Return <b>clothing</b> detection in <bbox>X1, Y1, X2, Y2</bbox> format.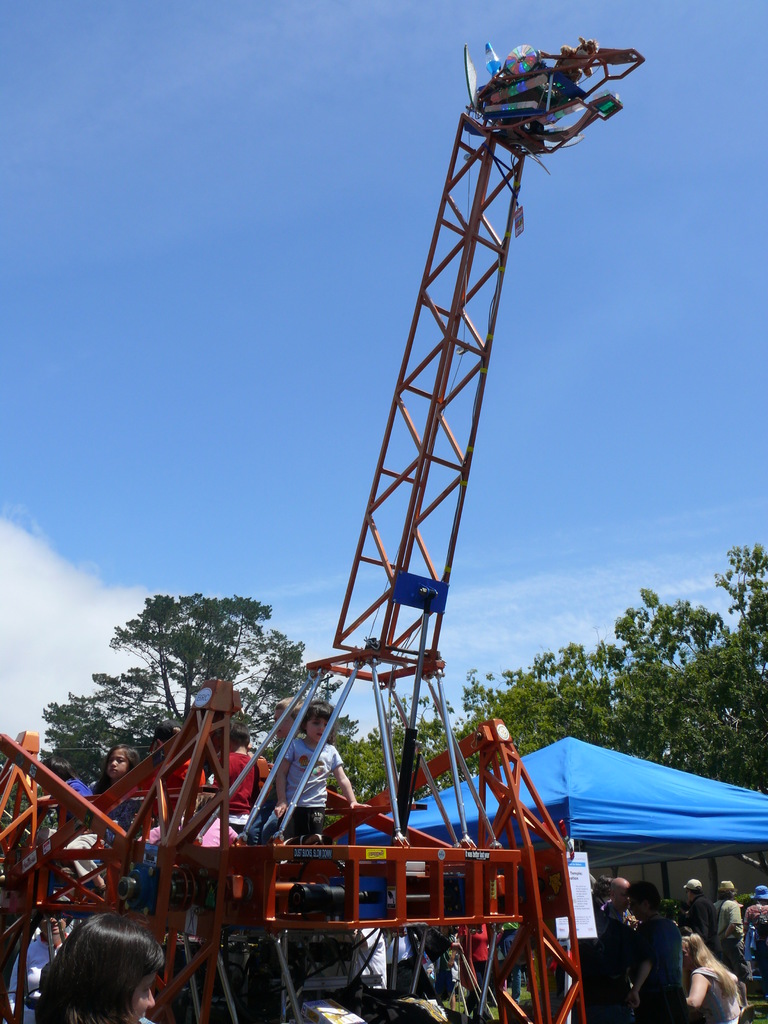
<bbox>639, 905, 682, 1022</bbox>.
